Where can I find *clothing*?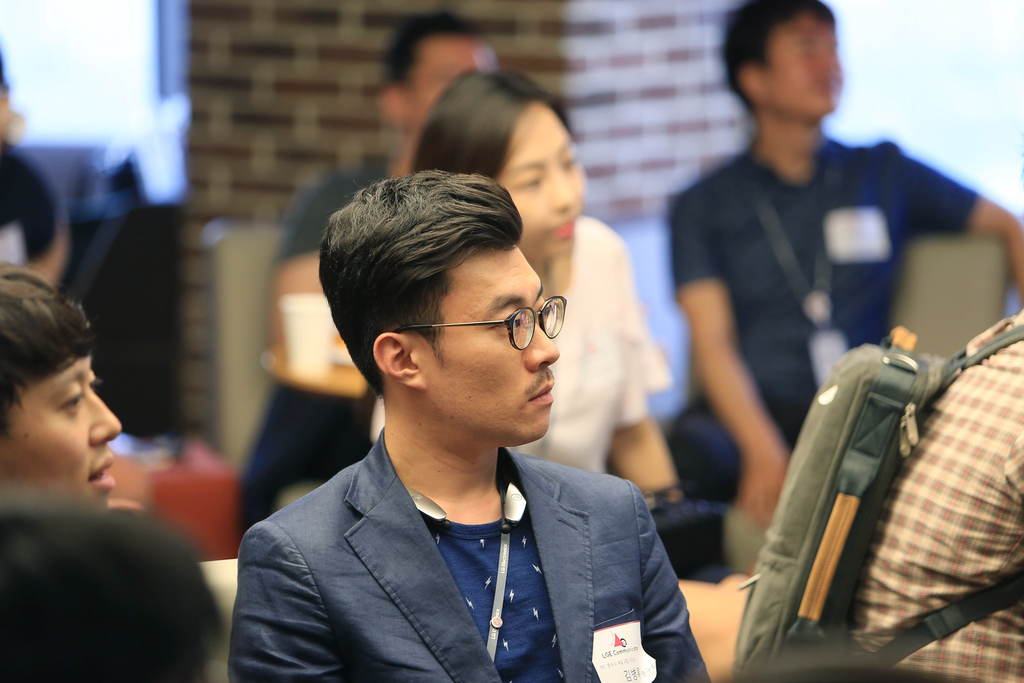
You can find it at pyautogui.locateOnScreen(847, 304, 1023, 682).
